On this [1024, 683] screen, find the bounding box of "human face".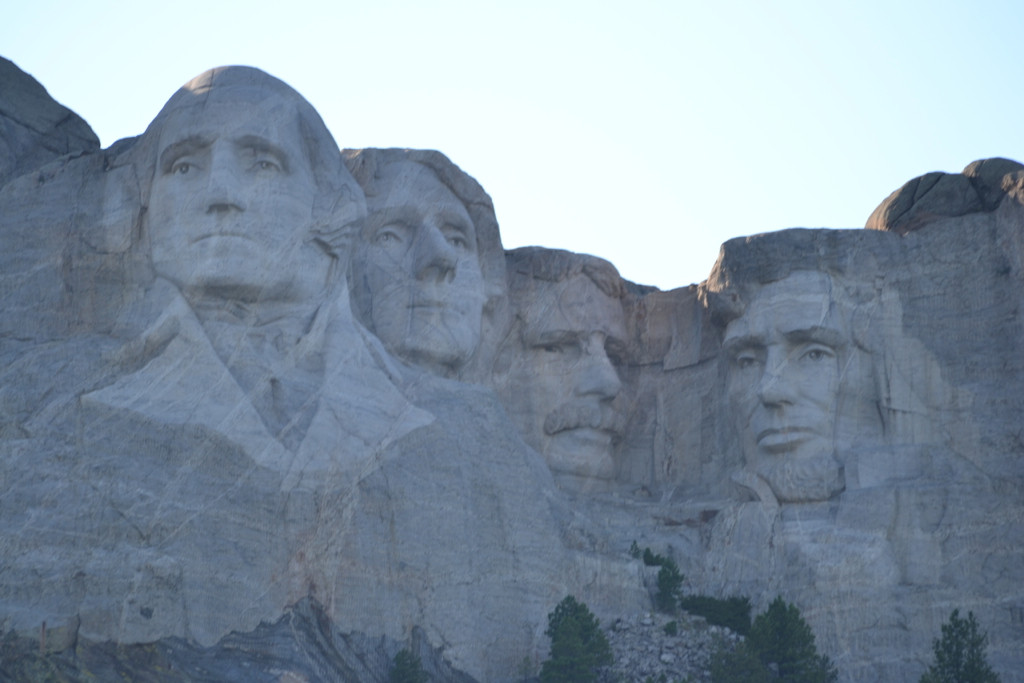
Bounding box: pyautogui.locateOnScreen(715, 277, 839, 495).
